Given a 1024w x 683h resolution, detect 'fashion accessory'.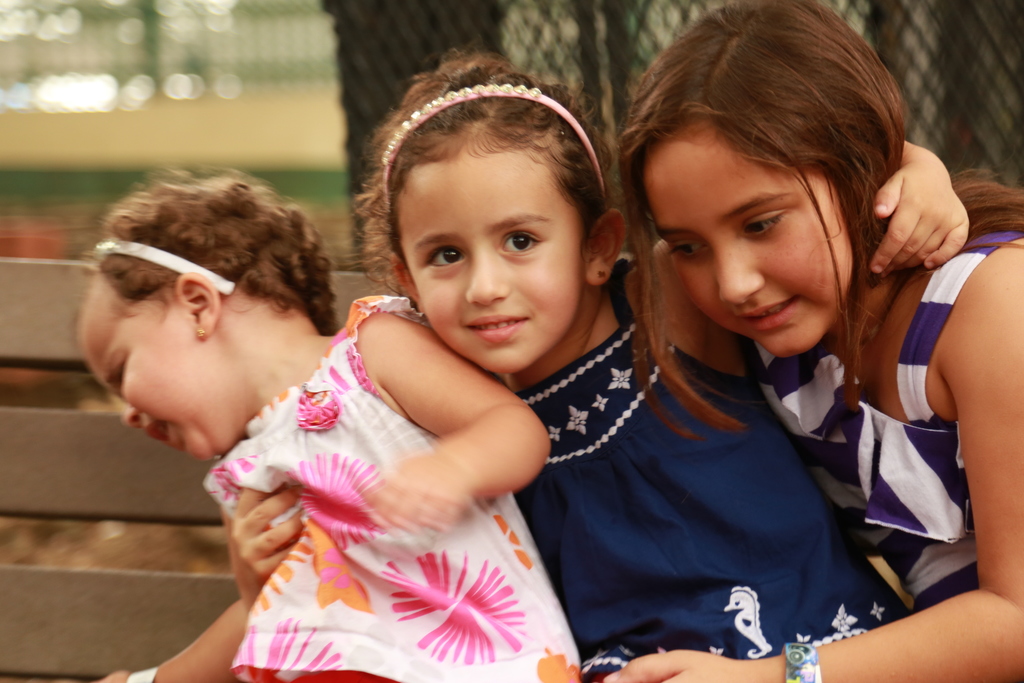
<bbox>781, 639, 825, 682</bbox>.
